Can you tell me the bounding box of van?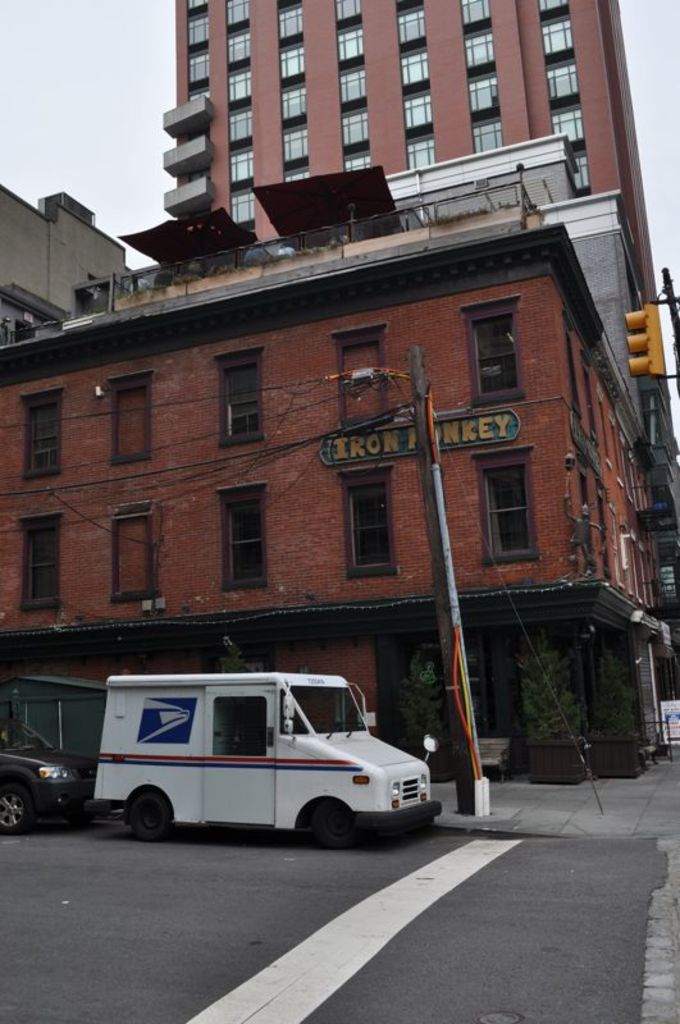
x1=86, y1=668, x2=442, y2=850.
